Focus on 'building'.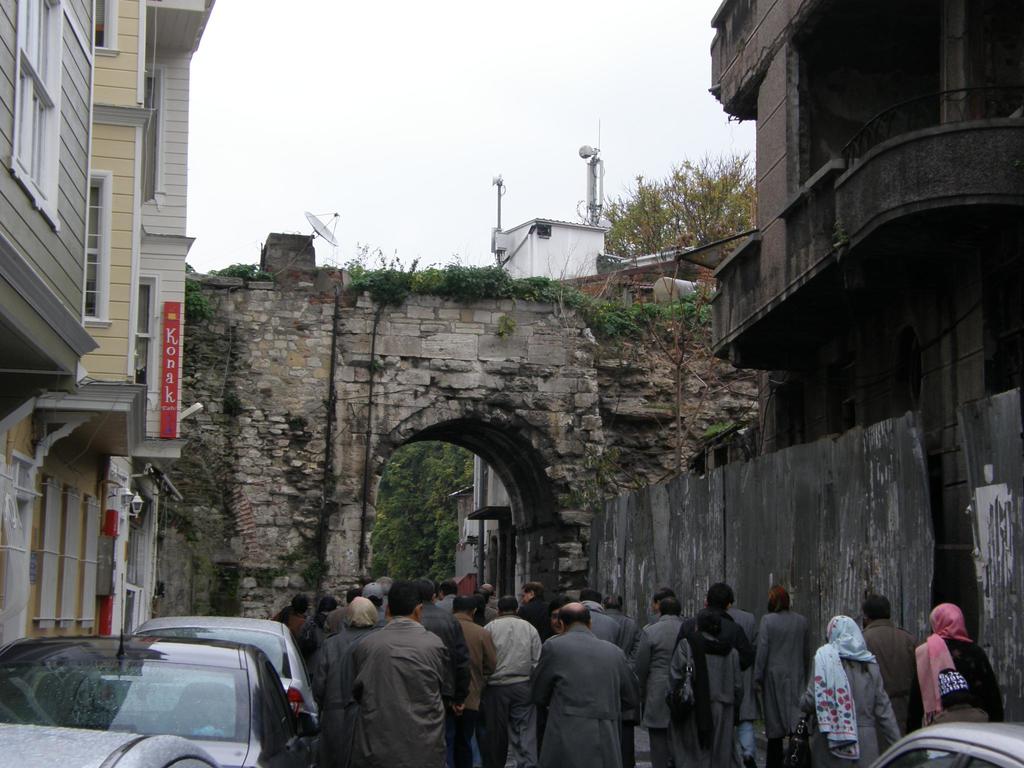
Focused at (left=0, top=0, right=220, bottom=652).
